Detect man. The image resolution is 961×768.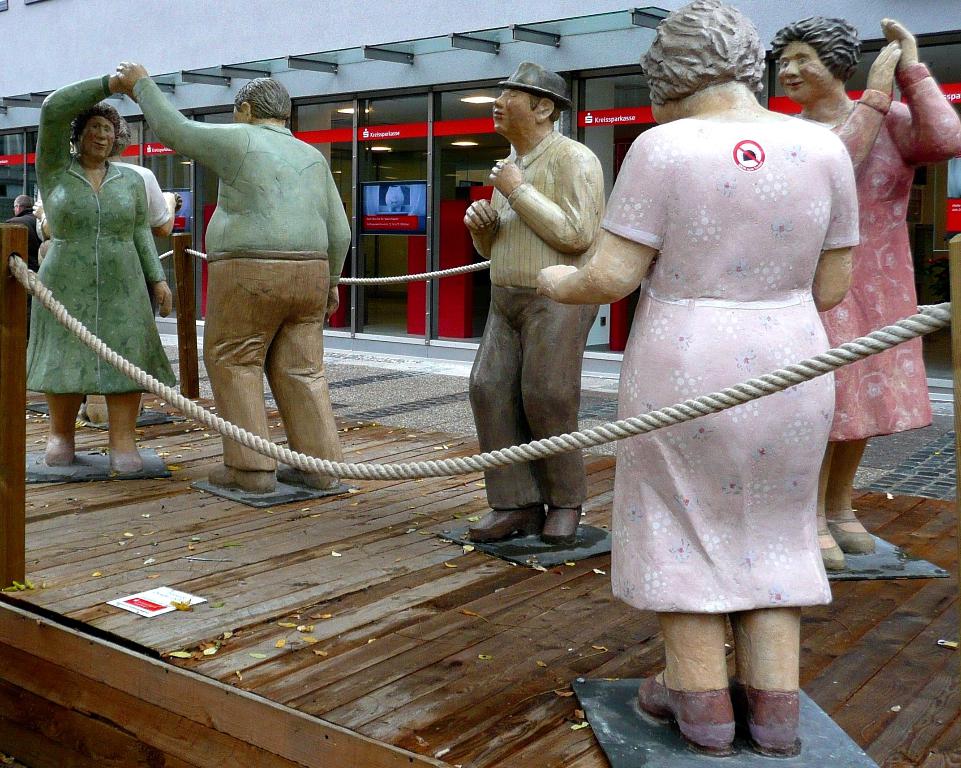
bbox(141, 56, 339, 484).
